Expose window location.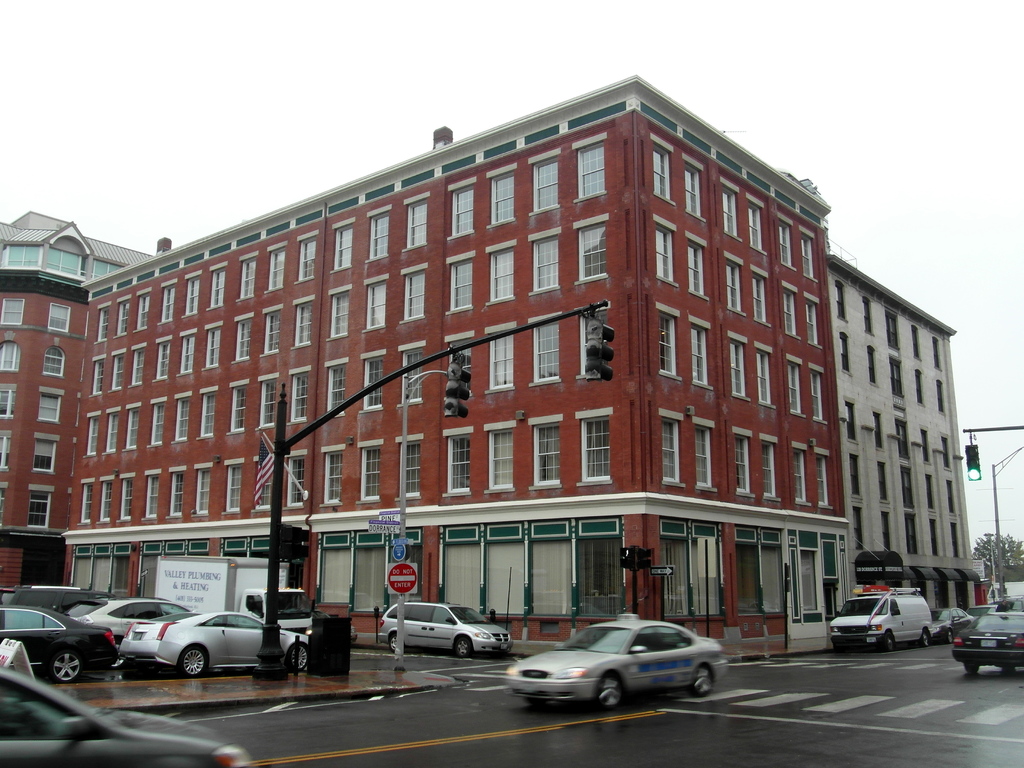
Exposed at l=576, t=308, r=607, b=375.
